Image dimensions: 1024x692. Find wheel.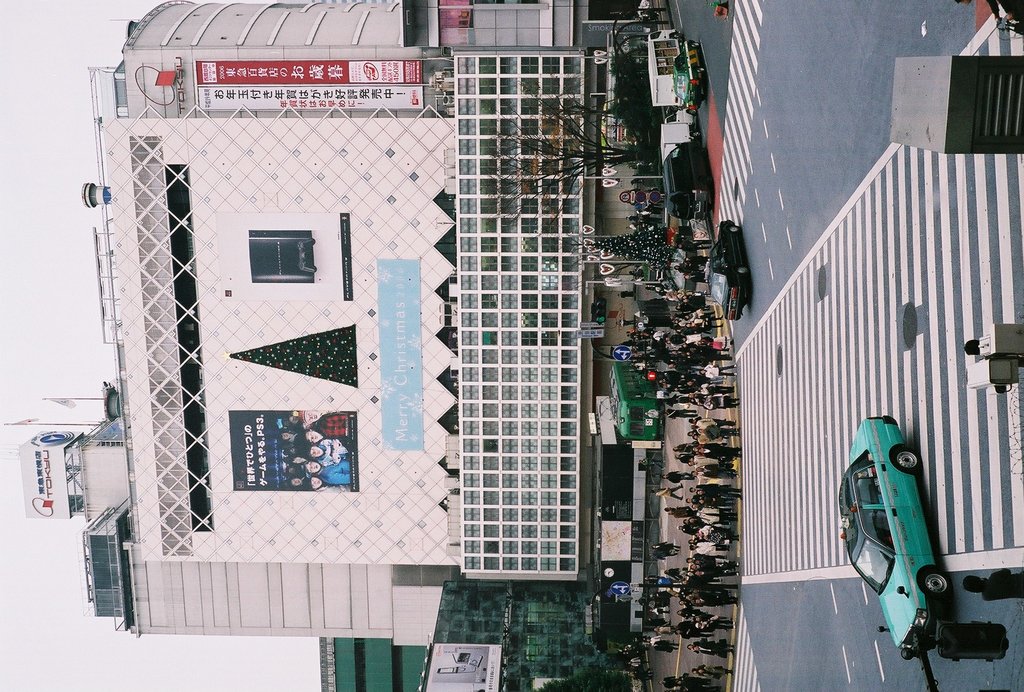
671 31 684 38.
